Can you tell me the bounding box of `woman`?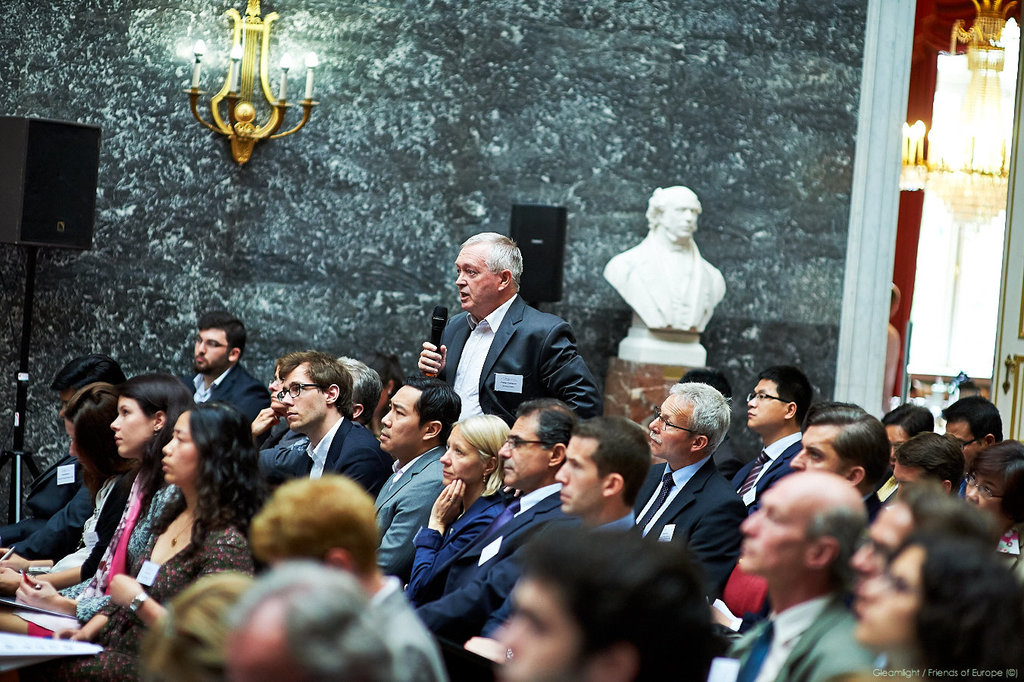
Rect(400, 410, 509, 605).
